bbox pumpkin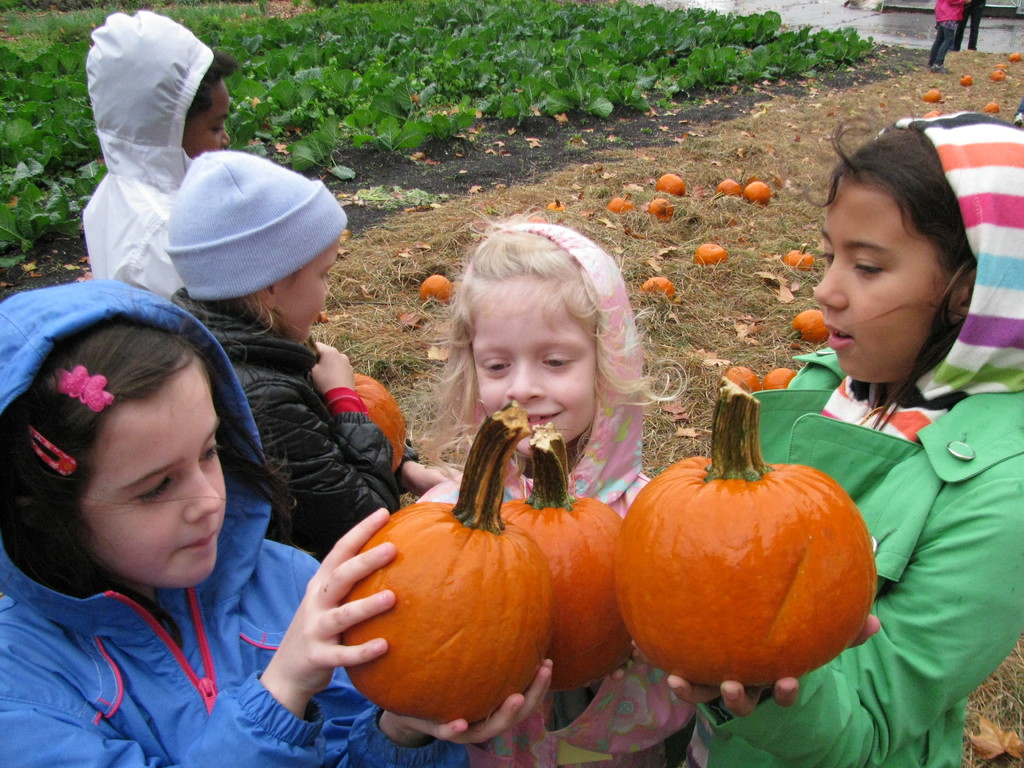
(x1=719, y1=176, x2=739, y2=204)
